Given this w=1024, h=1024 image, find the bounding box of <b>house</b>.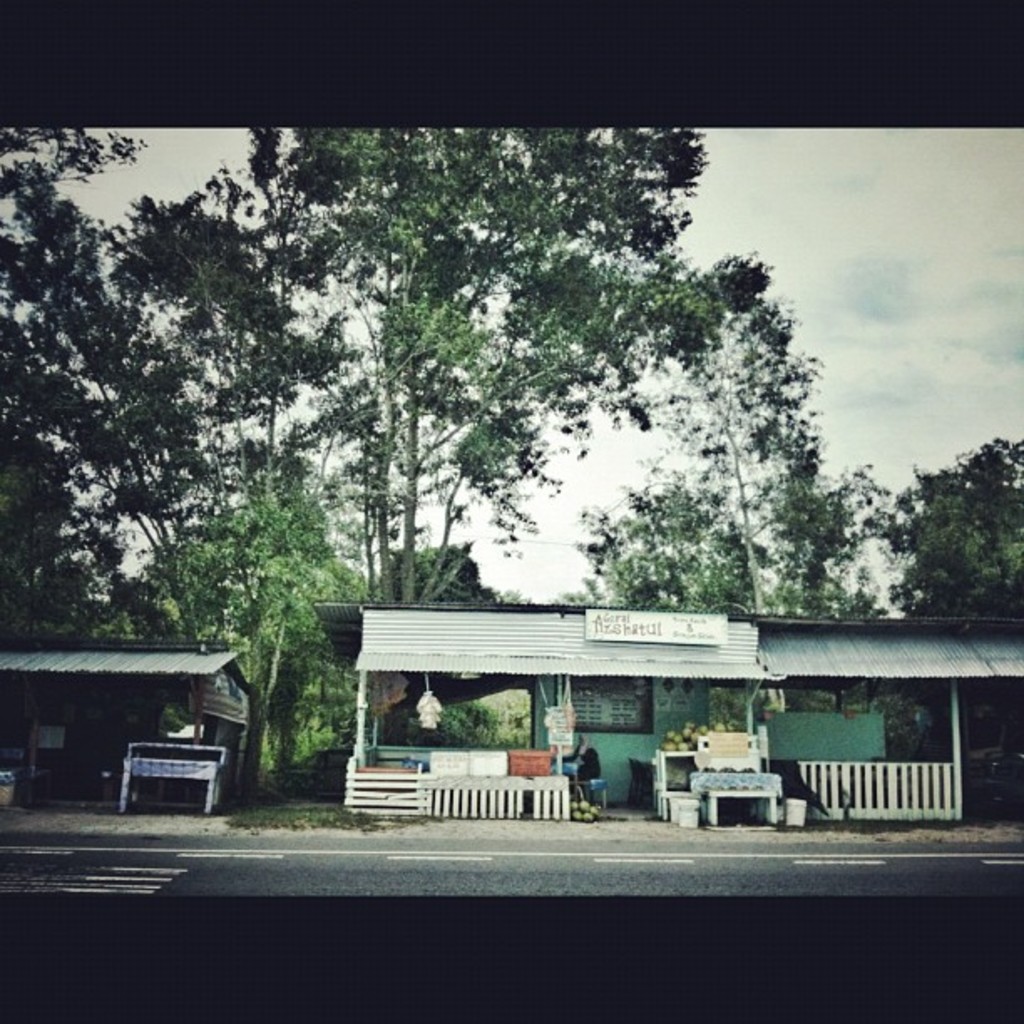
<bbox>353, 609, 1016, 823</bbox>.
